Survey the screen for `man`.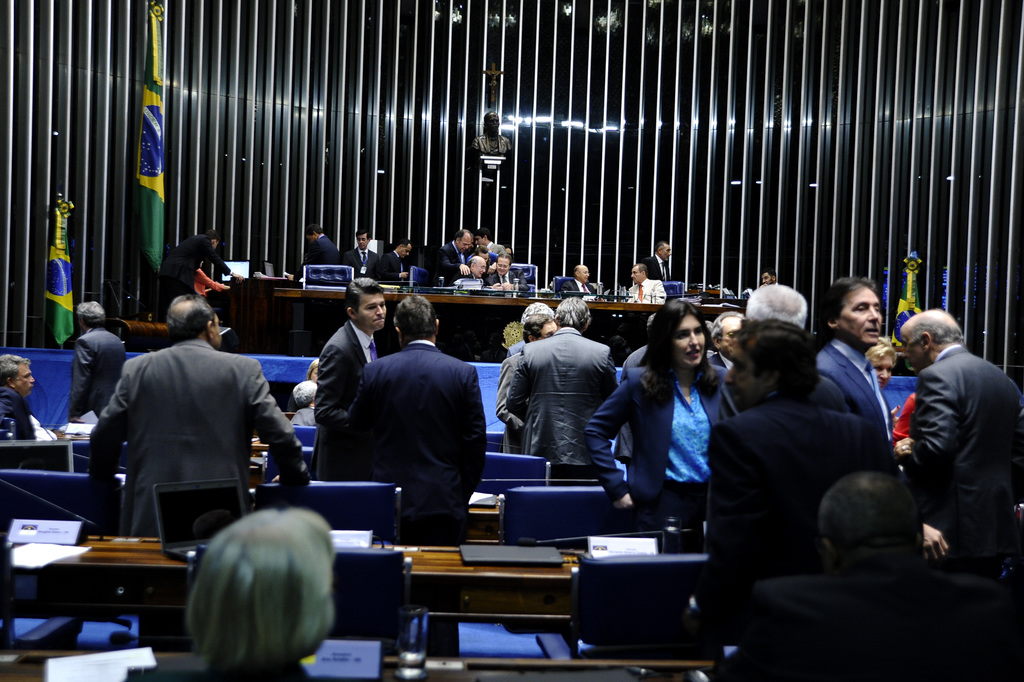
Survey found: [x1=68, y1=299, x2=126, y2=417].
